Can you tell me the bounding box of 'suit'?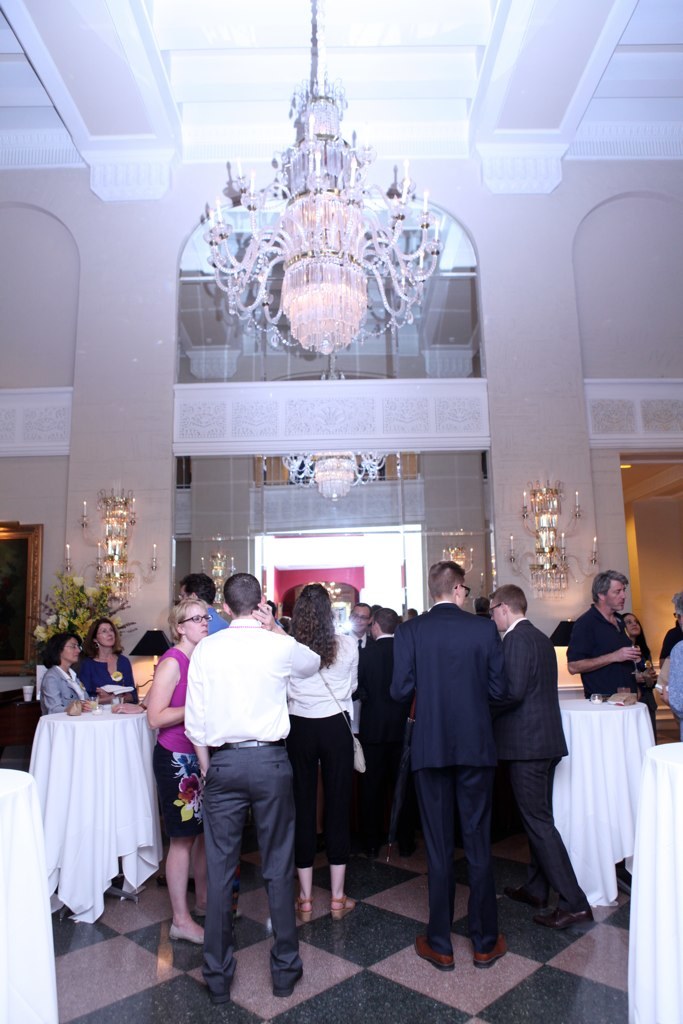
(390, 570, 541, 969).
